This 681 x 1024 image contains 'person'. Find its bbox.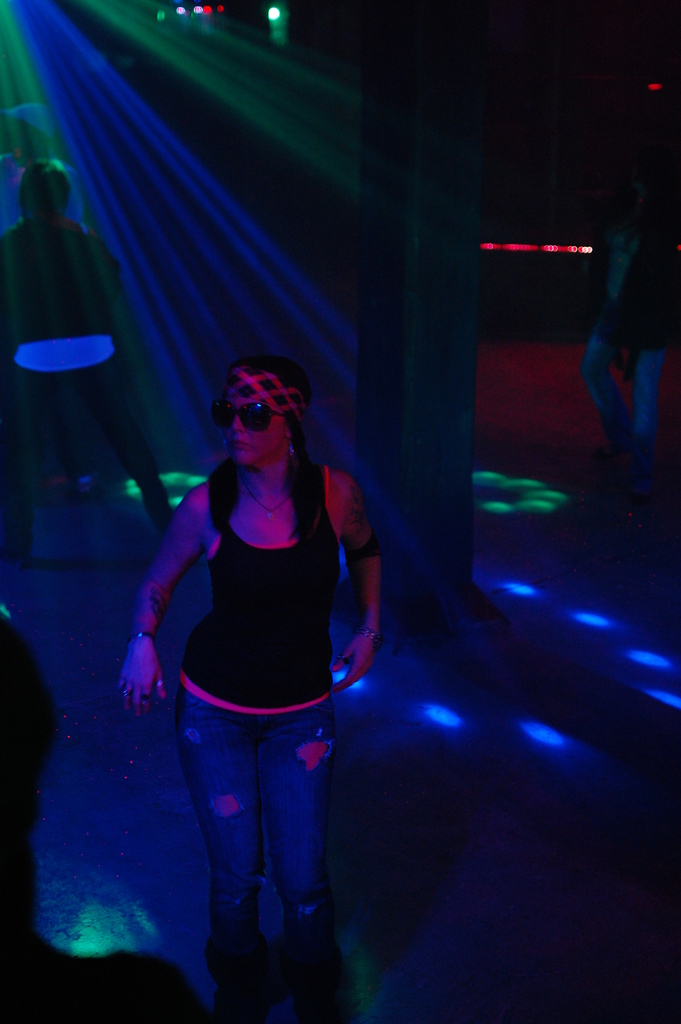
bbox=[0, 609, 206, 1023].
